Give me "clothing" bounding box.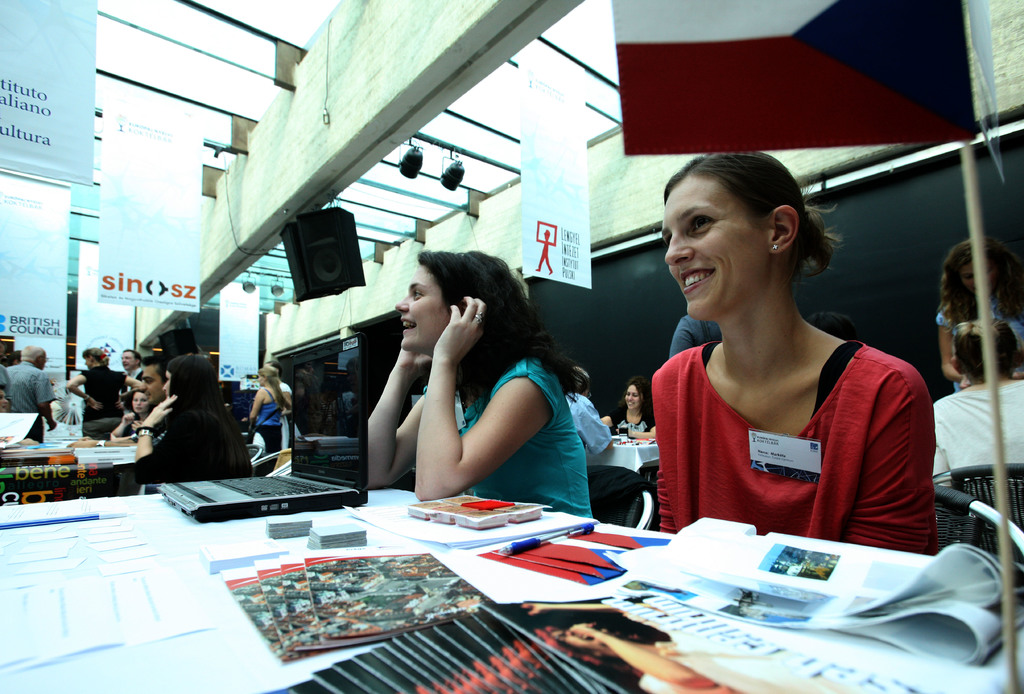
(931, 289, 1023, 377).
